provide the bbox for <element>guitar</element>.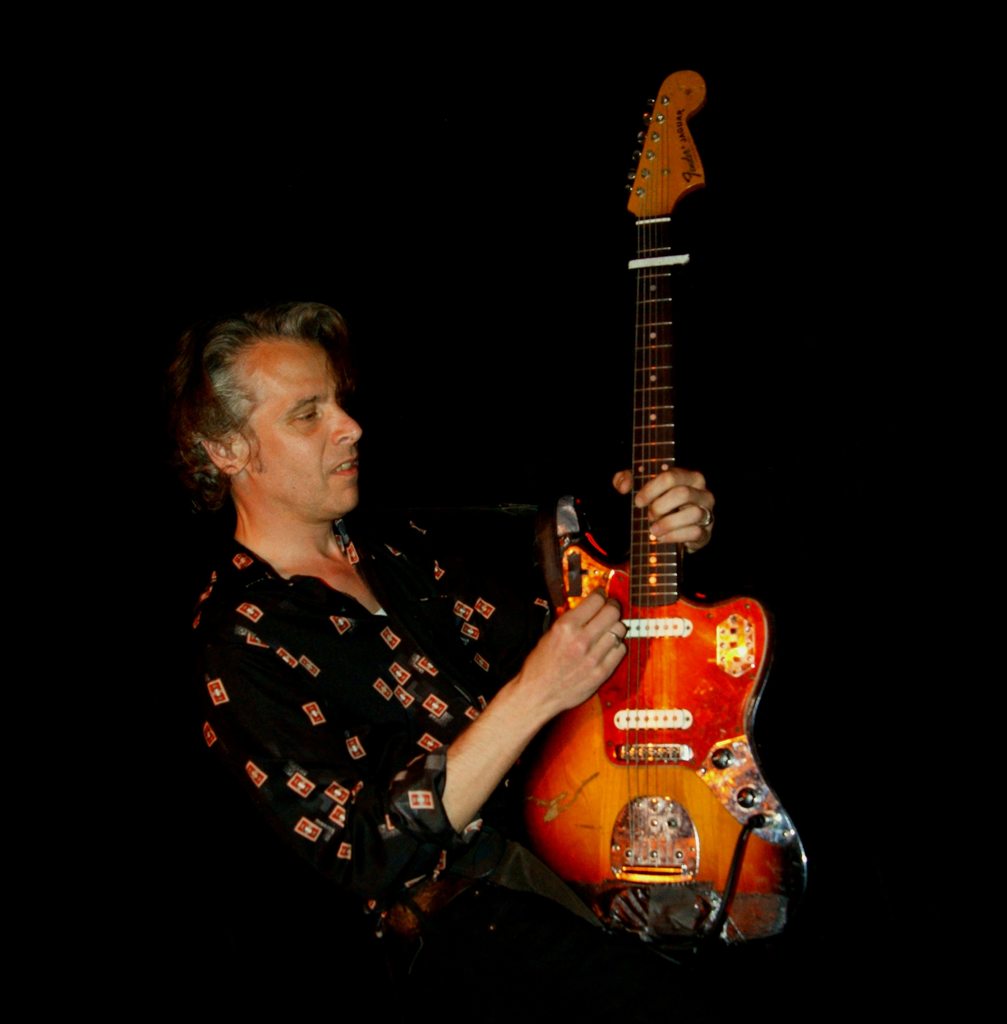
[524,64,826,949].
